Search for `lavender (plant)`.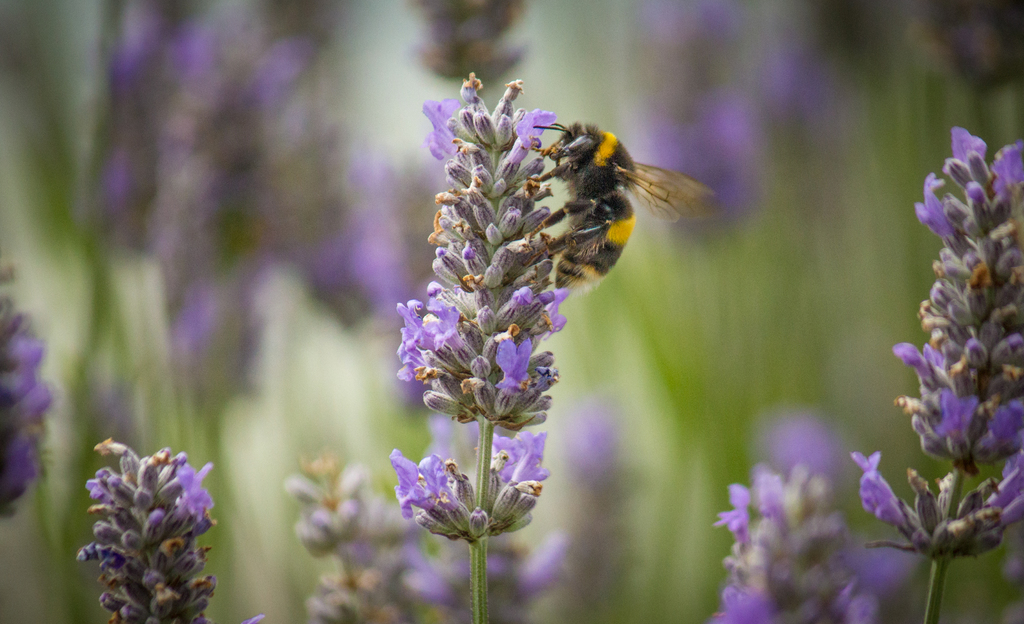
Found at <region>707, 424, 920, 623</region>.
